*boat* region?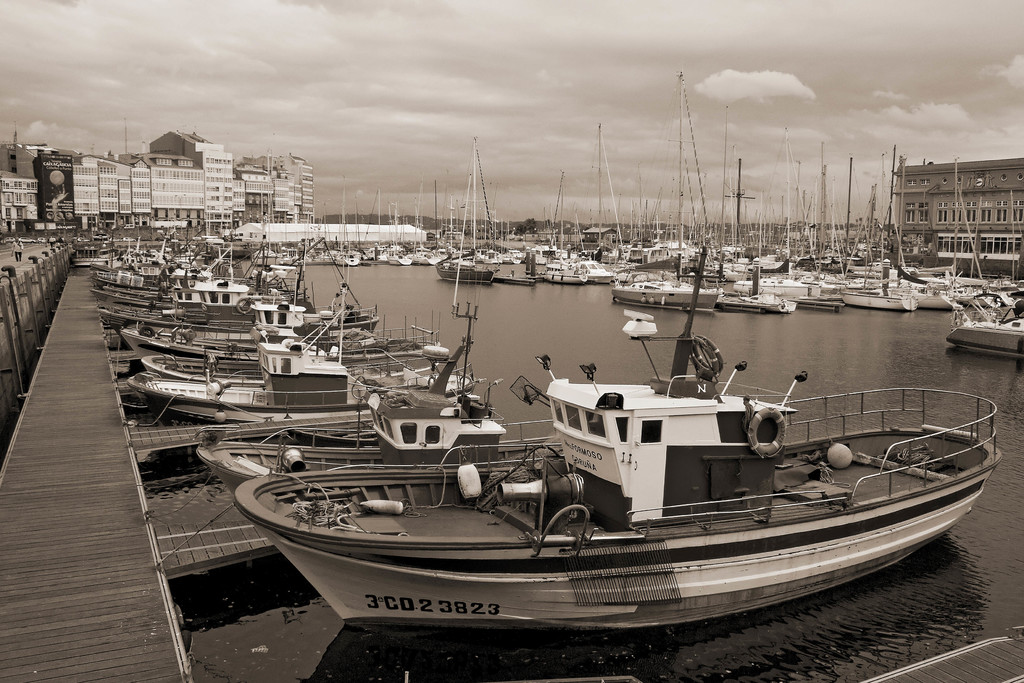
detection(85, 235, 326, 309)
